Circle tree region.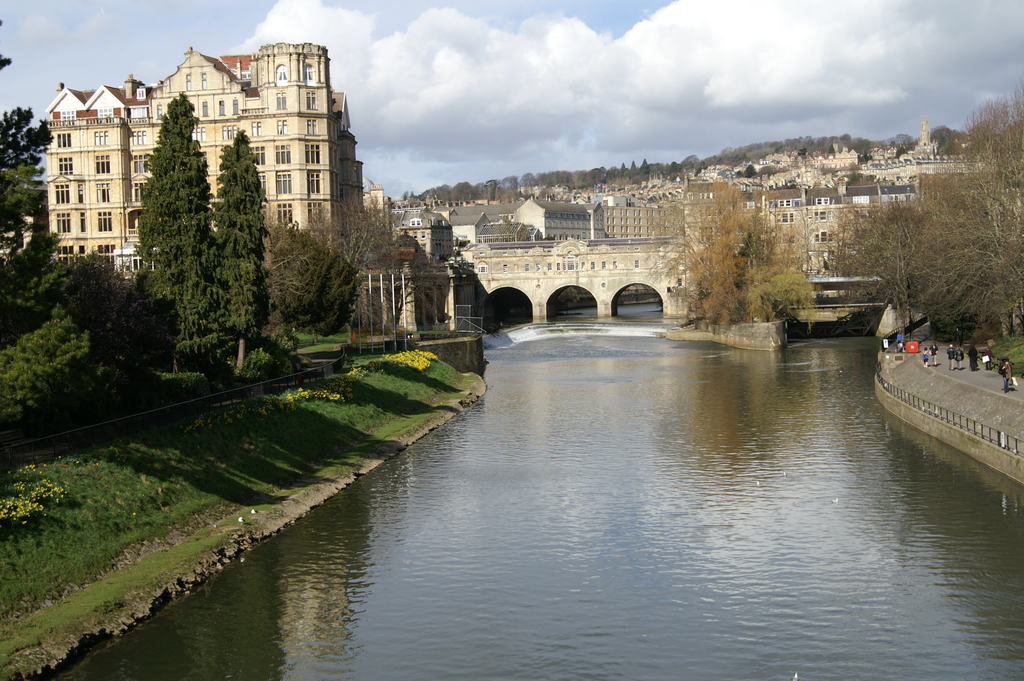
Region: {"left": 834, "top": 177, "right": 920, "bottom": 340}.
